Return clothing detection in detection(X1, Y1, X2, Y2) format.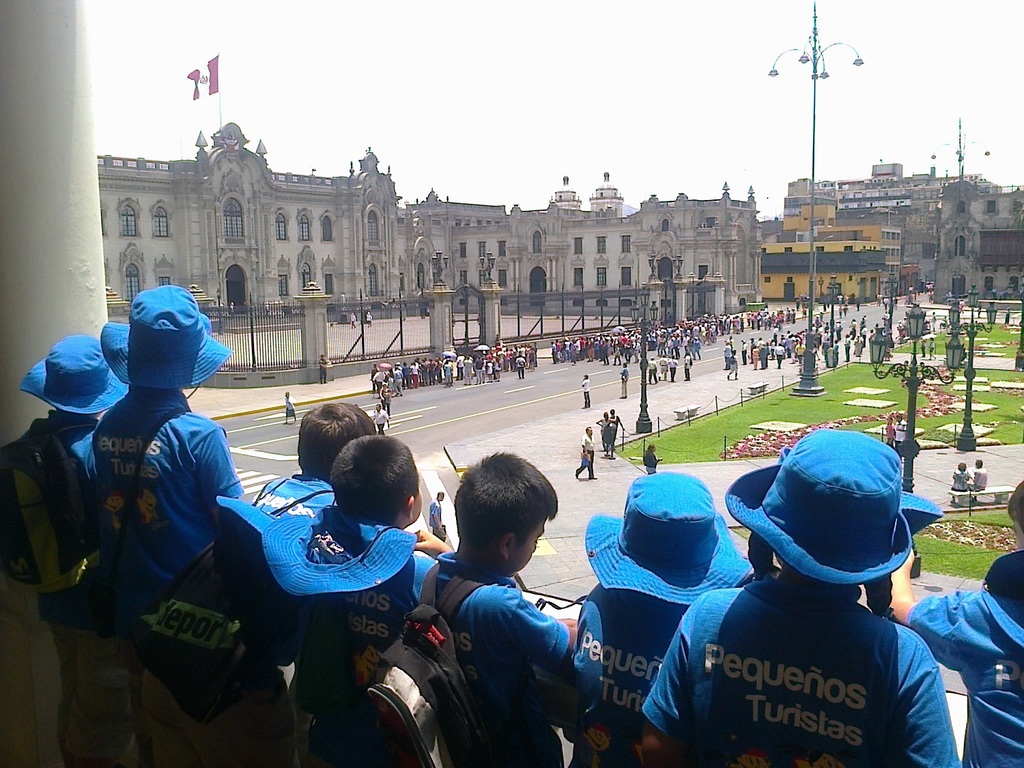
detection(894, 418, 911, 444).
